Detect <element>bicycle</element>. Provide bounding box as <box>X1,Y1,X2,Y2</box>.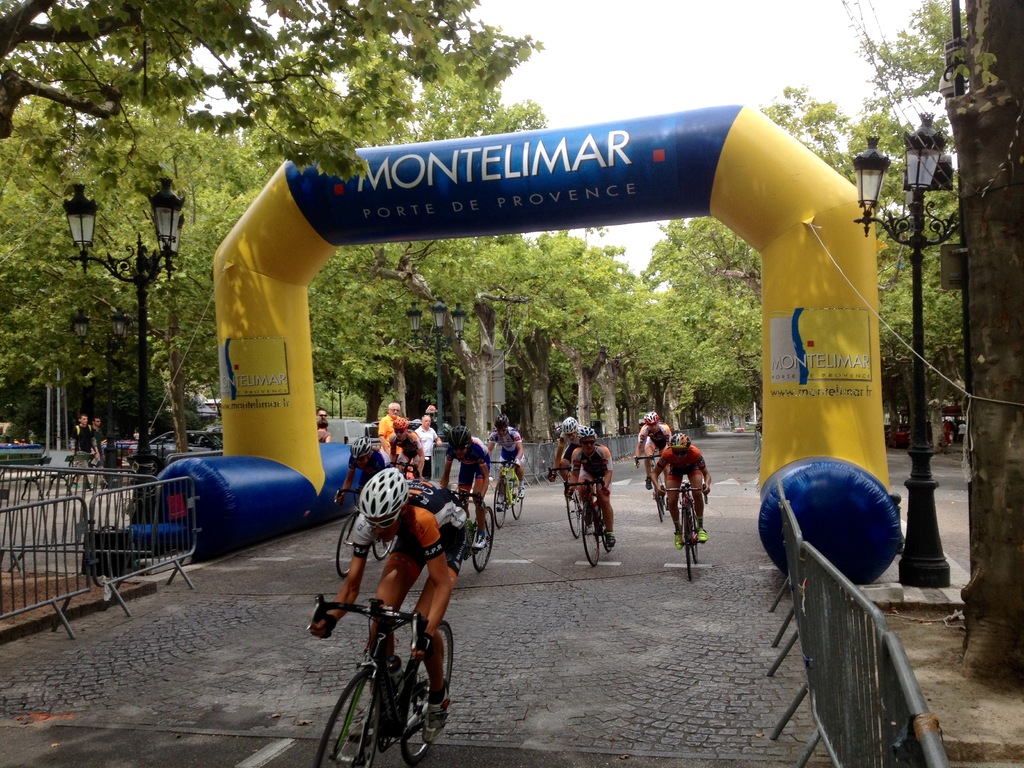
<box>565,475,611,565</box>.
